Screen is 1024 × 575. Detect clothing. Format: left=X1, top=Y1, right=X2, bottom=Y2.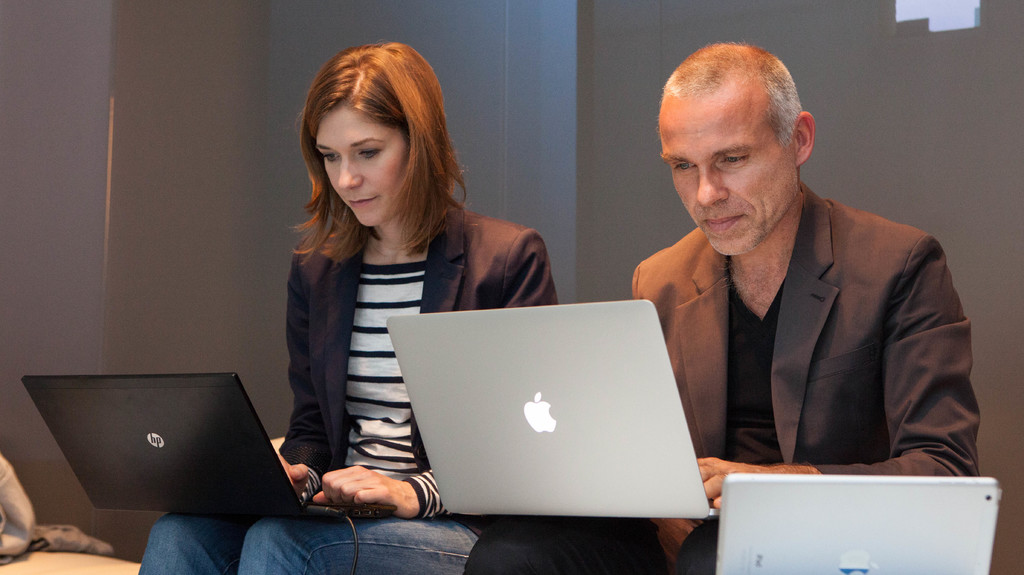
left=137, top=201, right=559, bottom=574.
